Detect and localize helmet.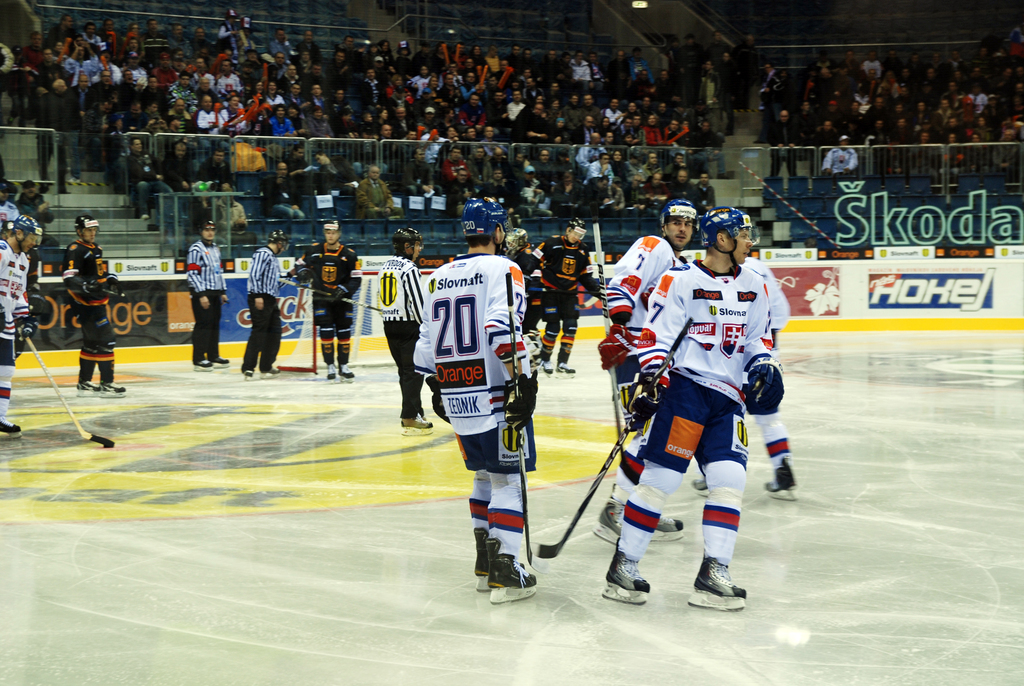
Localized at 569, 216, 590, 242.
